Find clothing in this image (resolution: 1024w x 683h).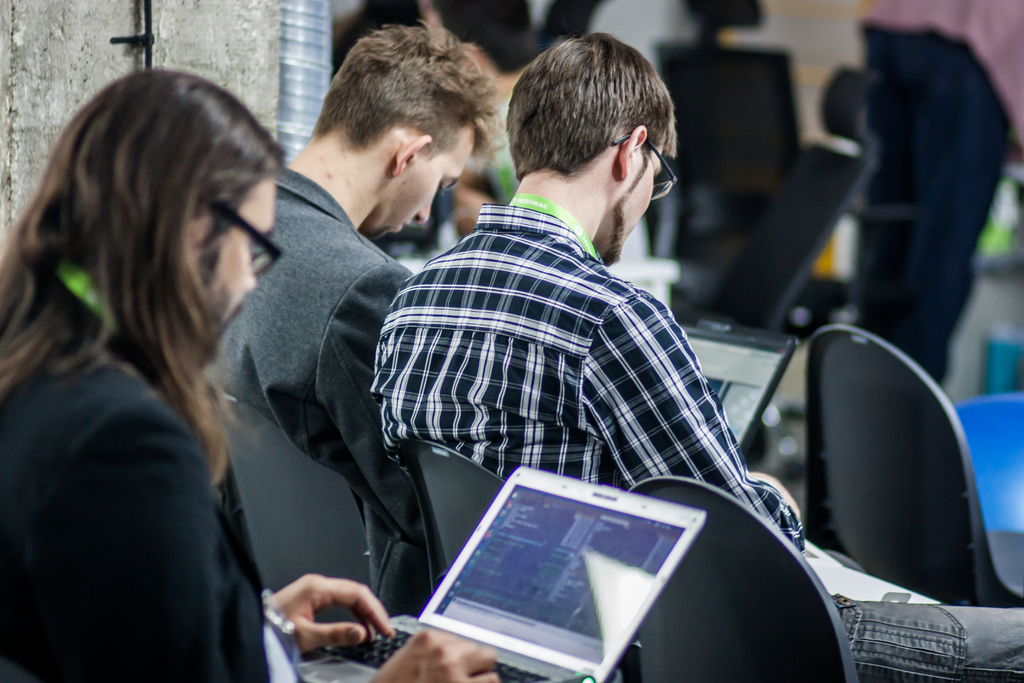
detection(0, 334, 299, 682).
